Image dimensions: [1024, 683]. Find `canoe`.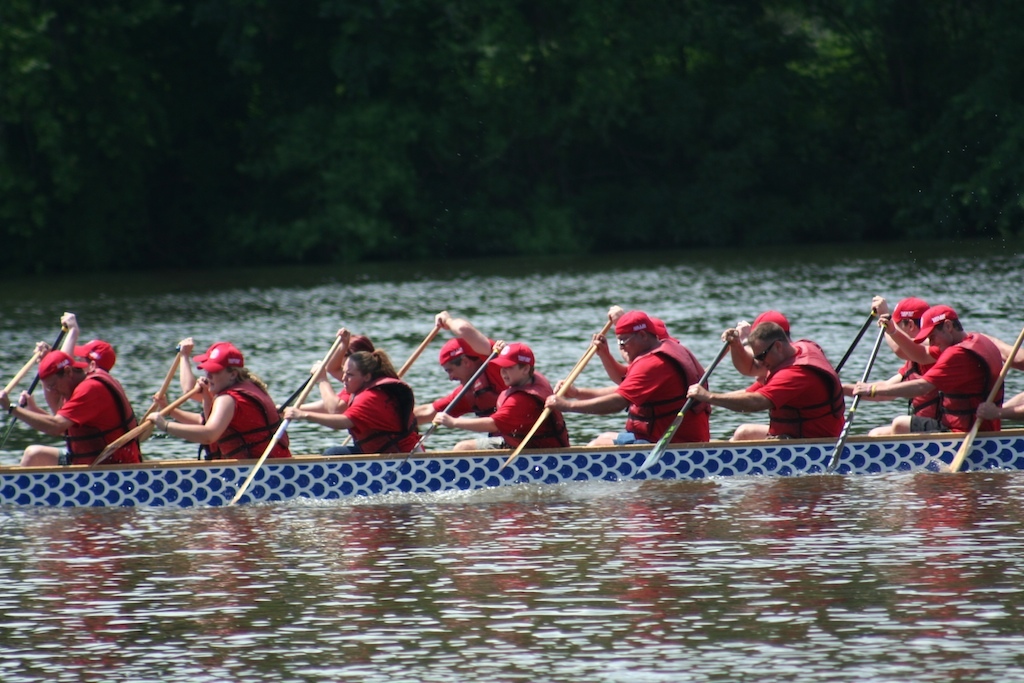
(0, 435, 1023, 485).
